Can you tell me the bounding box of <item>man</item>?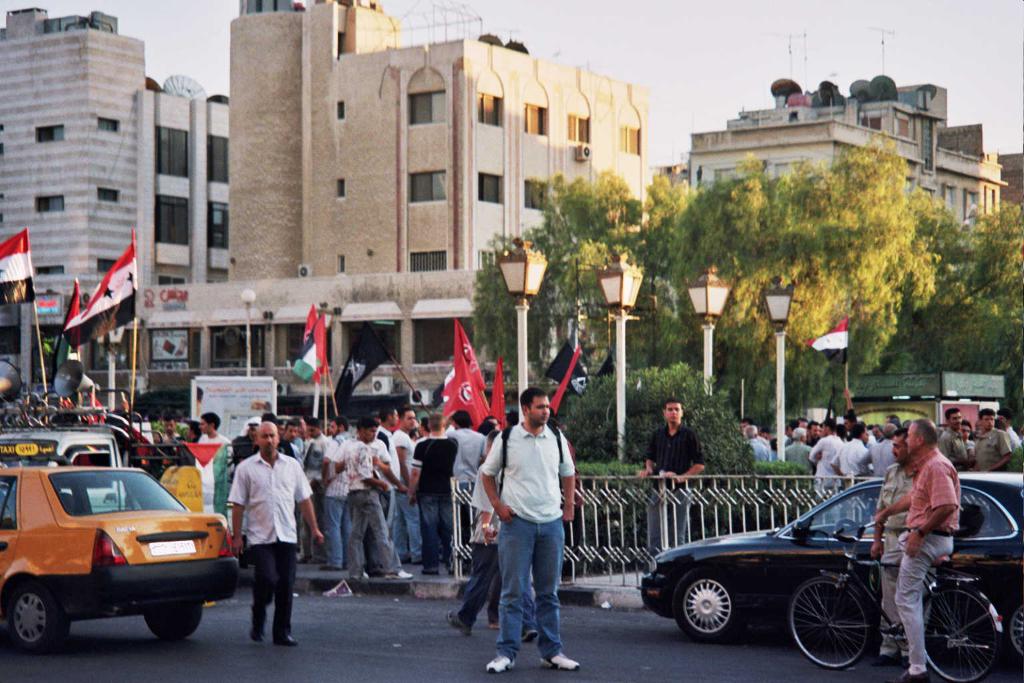
BBox(655, 398, 706, 560).
